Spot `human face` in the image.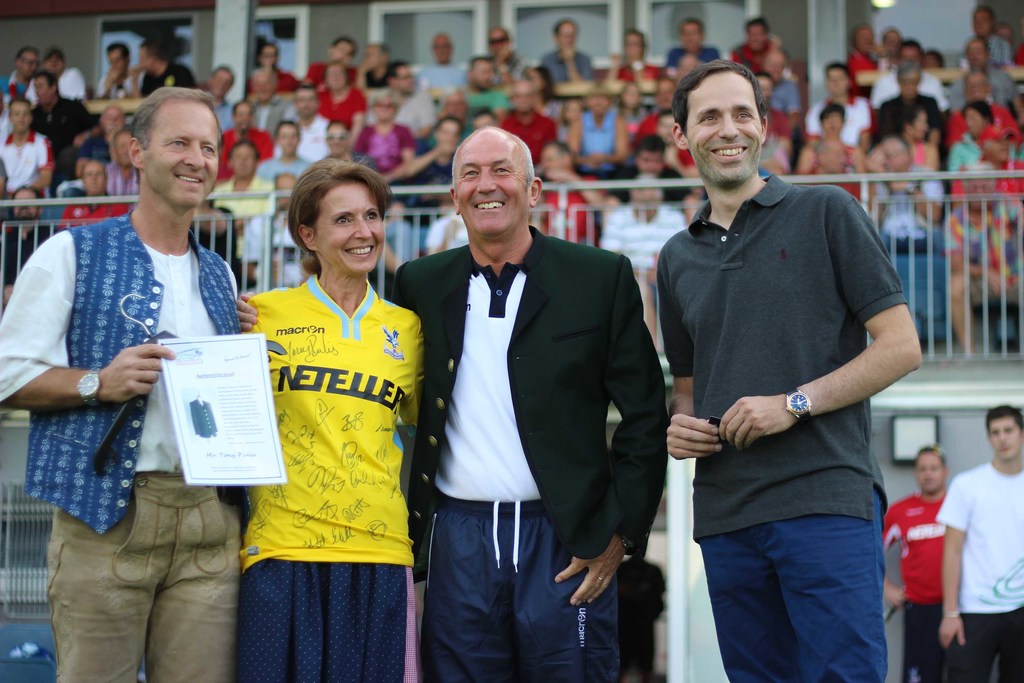
`human face` found at 35:76:51:103.
